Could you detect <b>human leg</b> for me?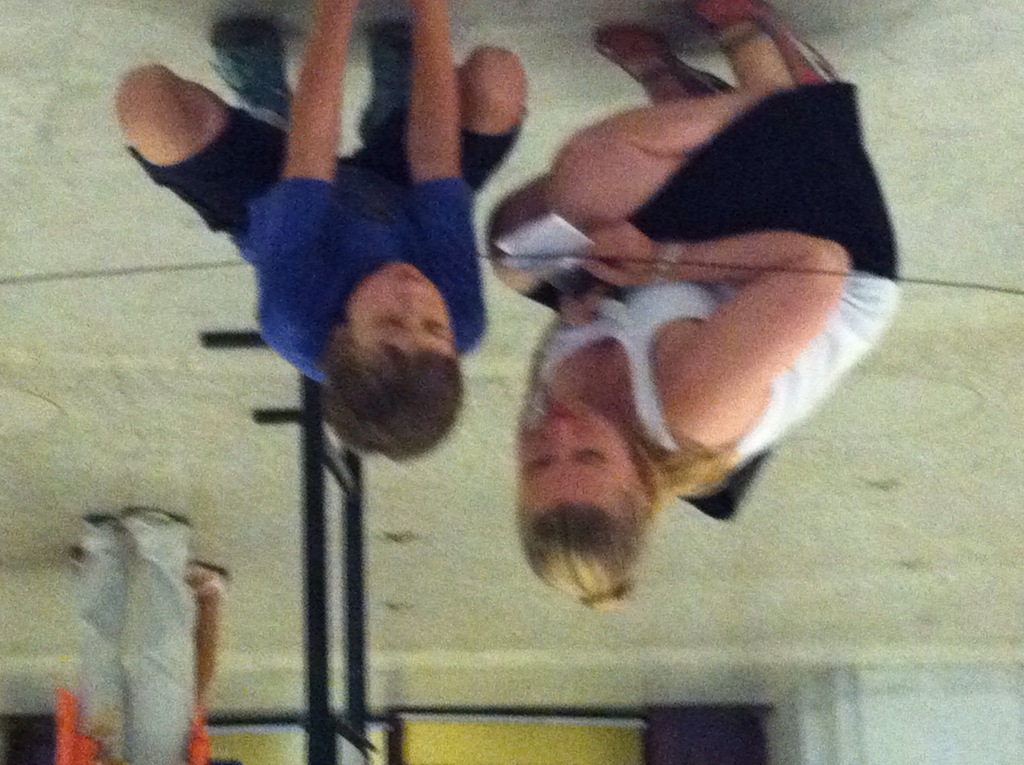
Detection result: bbox(541, 0, 836, 236).
